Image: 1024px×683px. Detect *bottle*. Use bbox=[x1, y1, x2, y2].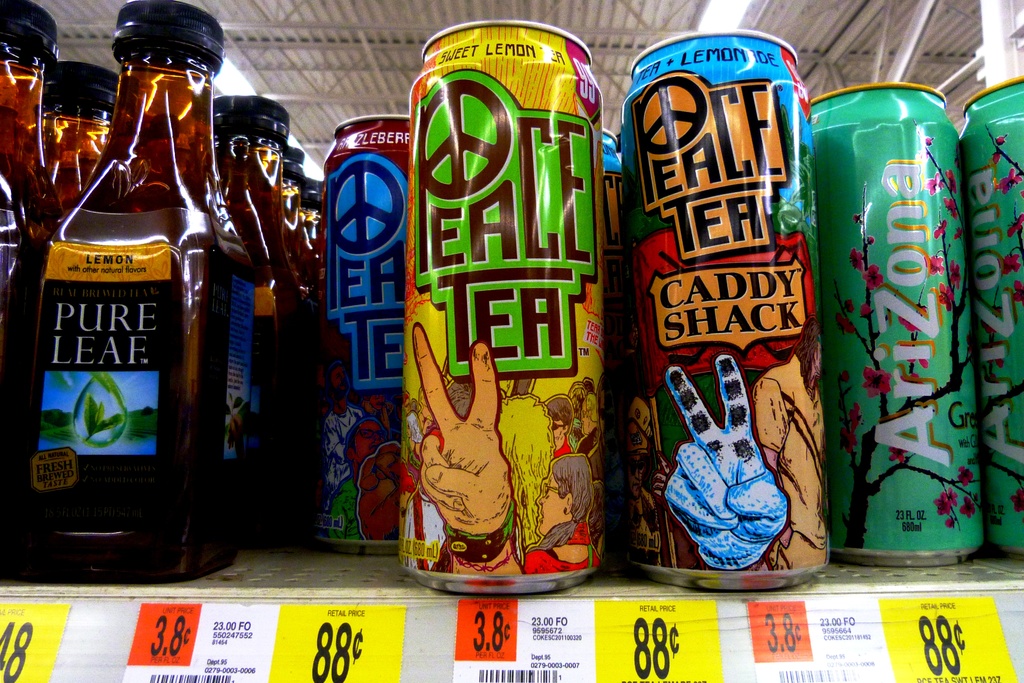
bbox=[20, 53, 232, 597].
